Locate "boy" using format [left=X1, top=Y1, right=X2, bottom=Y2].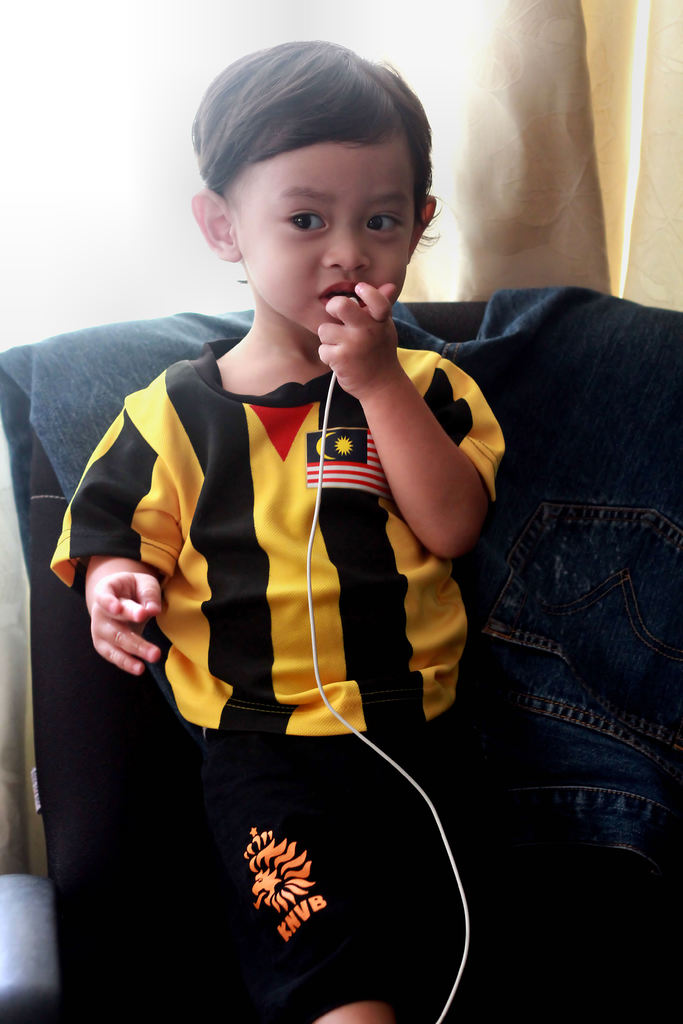
[left=63, top=54, right=524, bottom=895].
